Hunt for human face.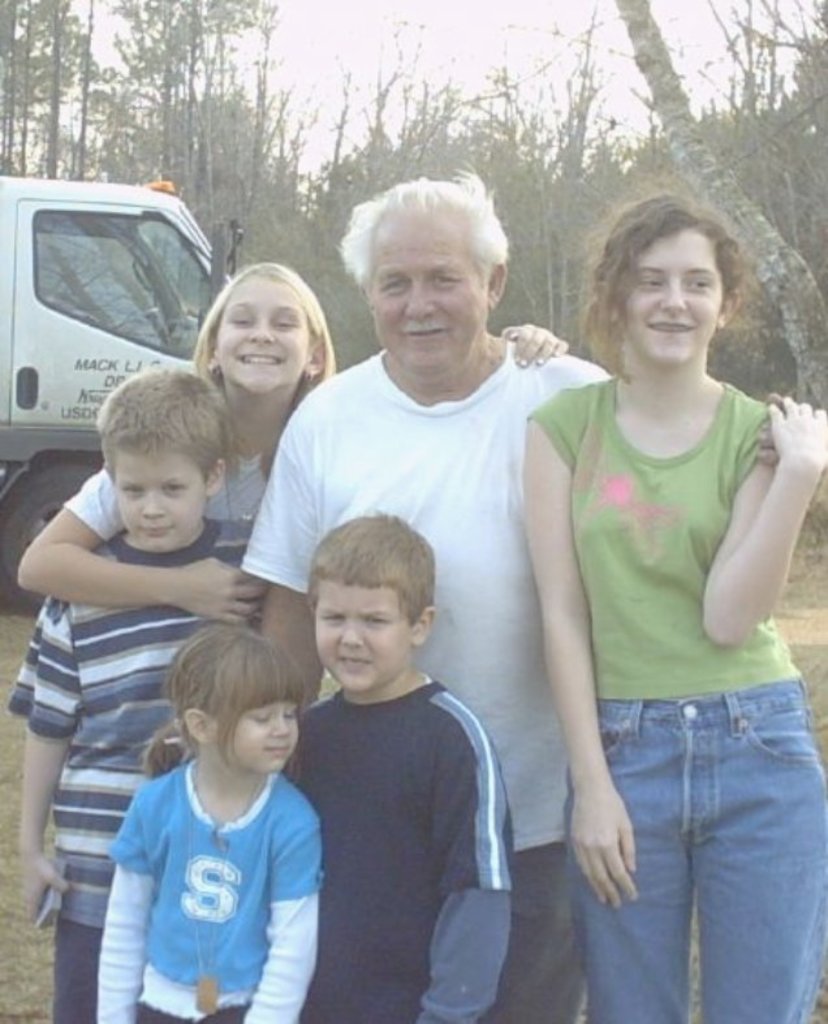
Hunted down at BBox(225, 703, 294, 768).
